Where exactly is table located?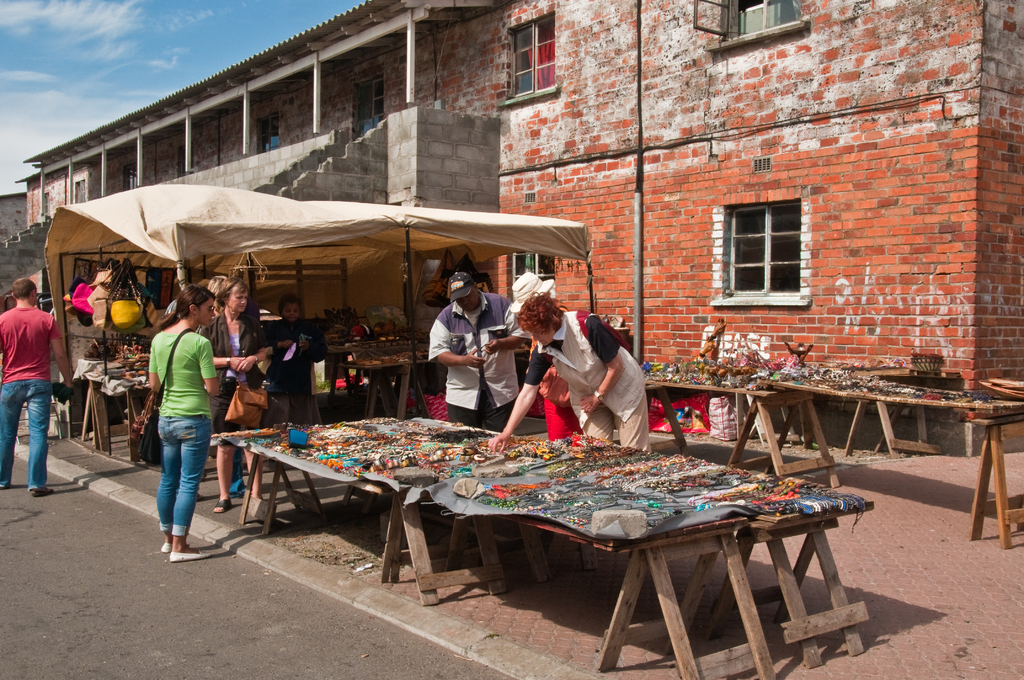
Its bounding box is select_region(413, 429, 885, 679).
